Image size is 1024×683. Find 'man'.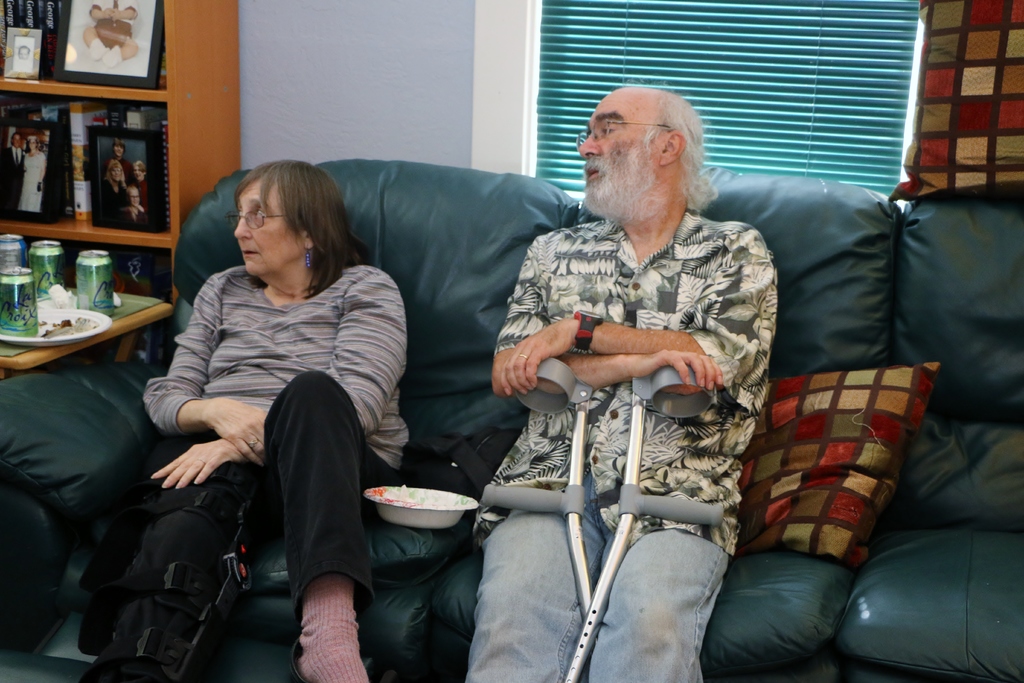
rect(449, 72, 784, 682).
